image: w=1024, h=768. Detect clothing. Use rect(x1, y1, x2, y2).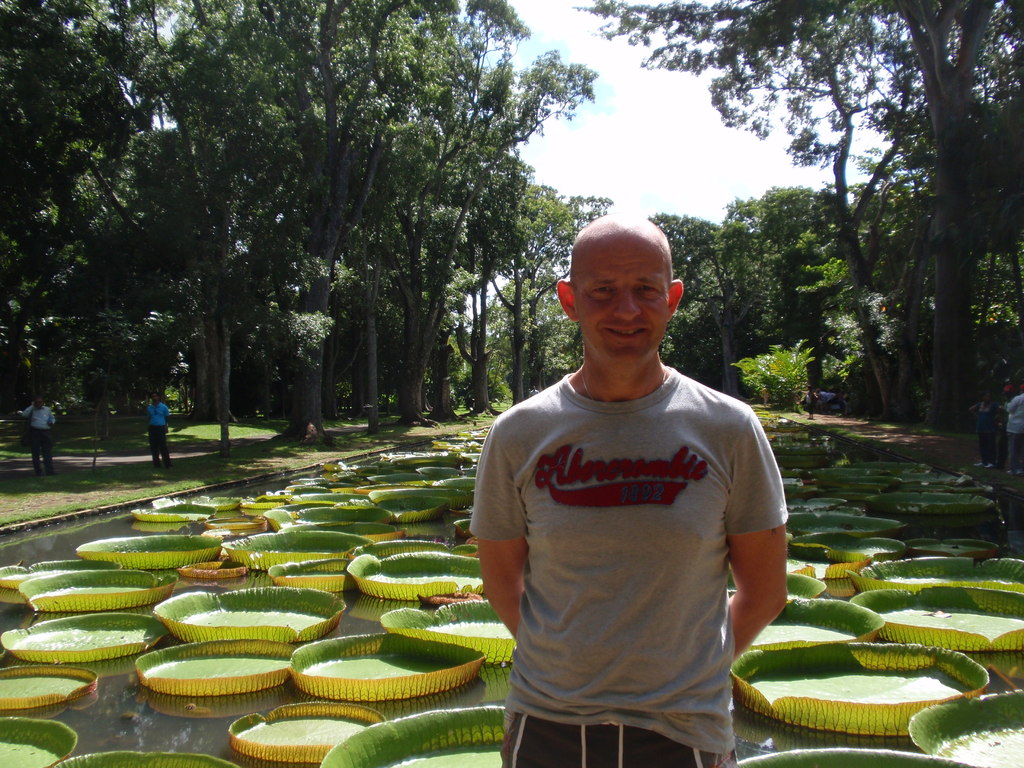
rect(149, 399, 170, 456).
